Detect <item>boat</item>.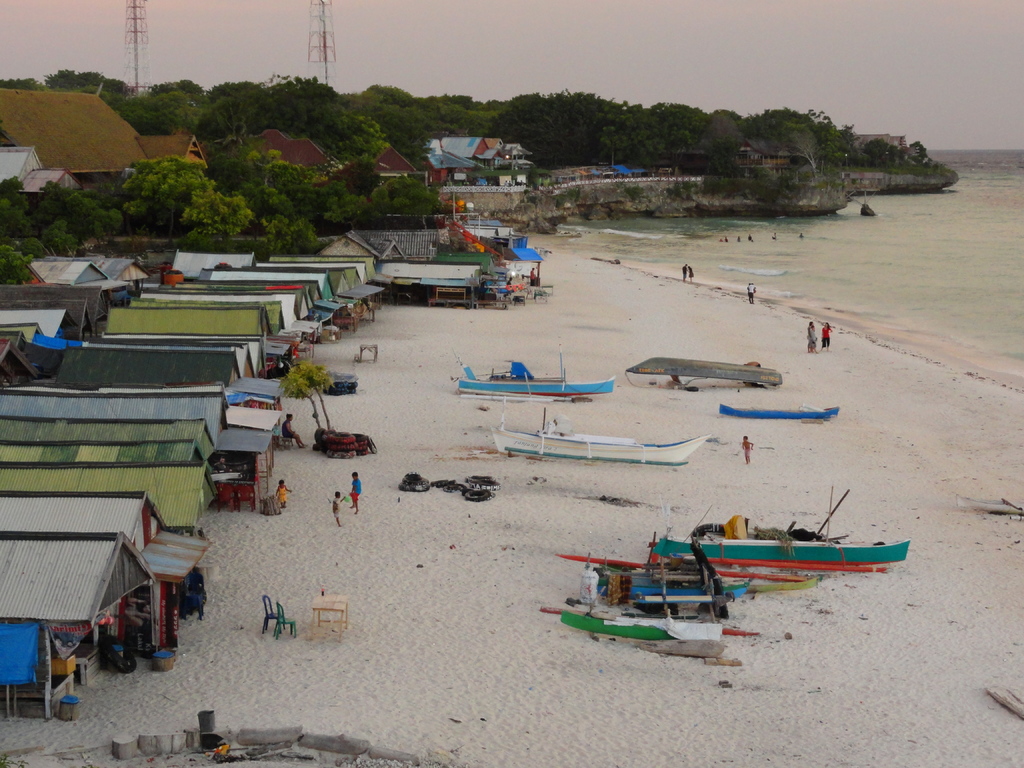
Detected at 718 404 838 415.
